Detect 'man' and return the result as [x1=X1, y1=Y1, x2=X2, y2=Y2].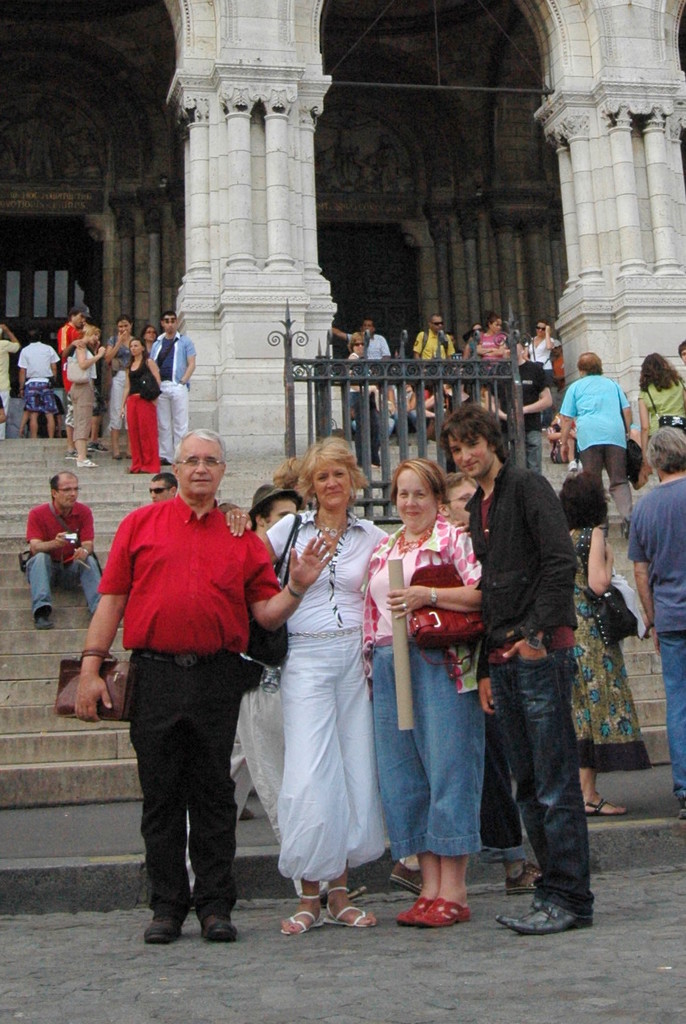
[x1=143, y1=302, x2=191, y2=463].
